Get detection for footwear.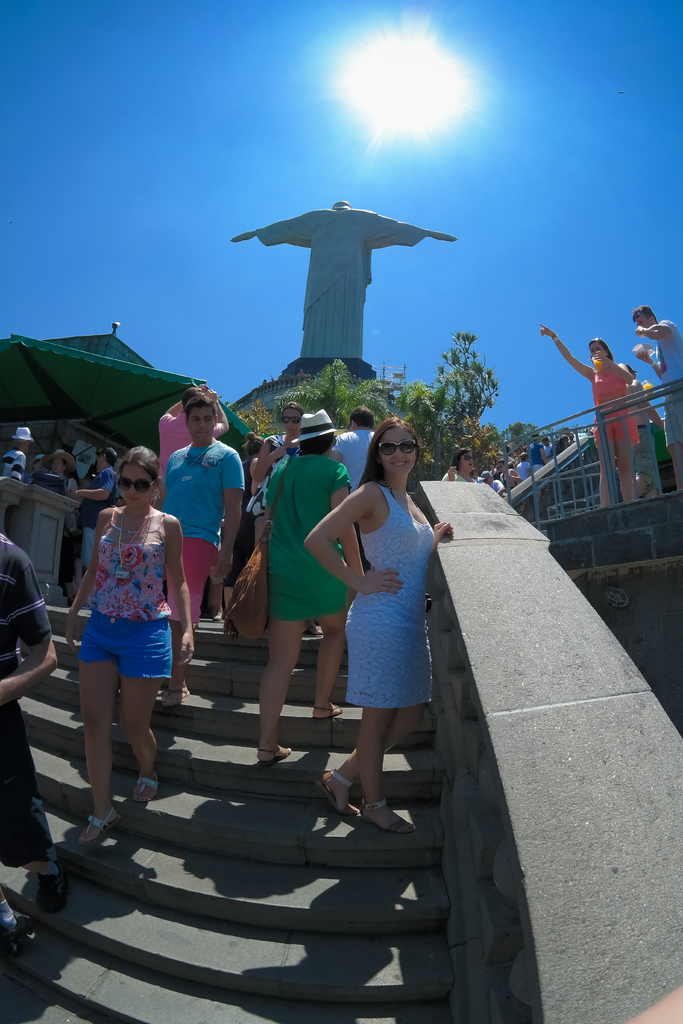
Detection: (x1=76, y1=805, x2=114, y2=849).
